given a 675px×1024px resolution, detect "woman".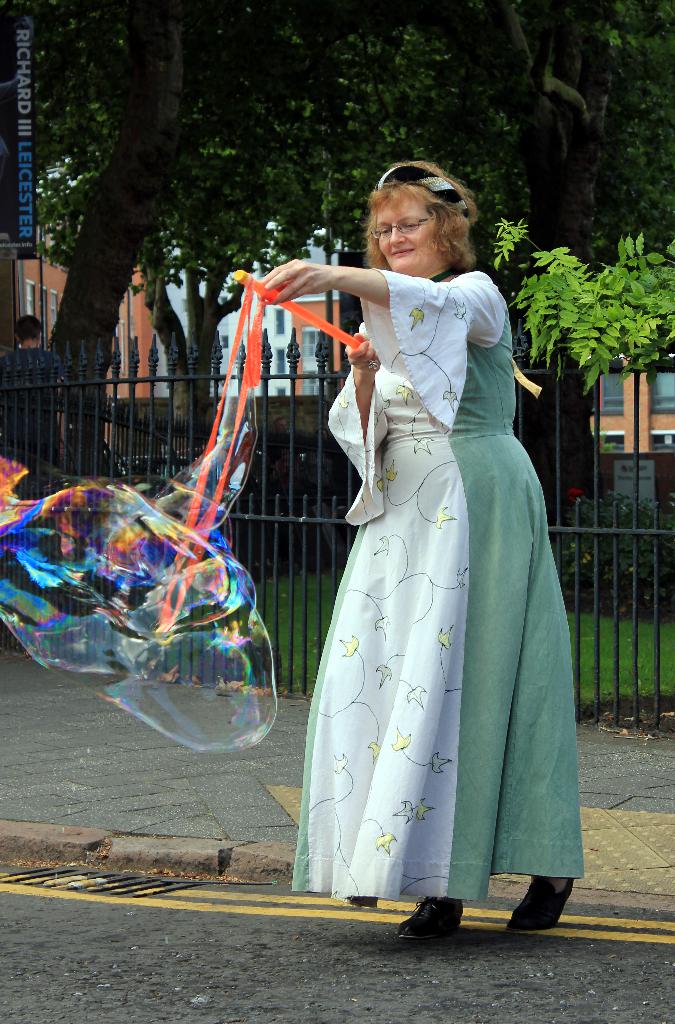
x1=302, y1=178, x2=564, y2=925.
